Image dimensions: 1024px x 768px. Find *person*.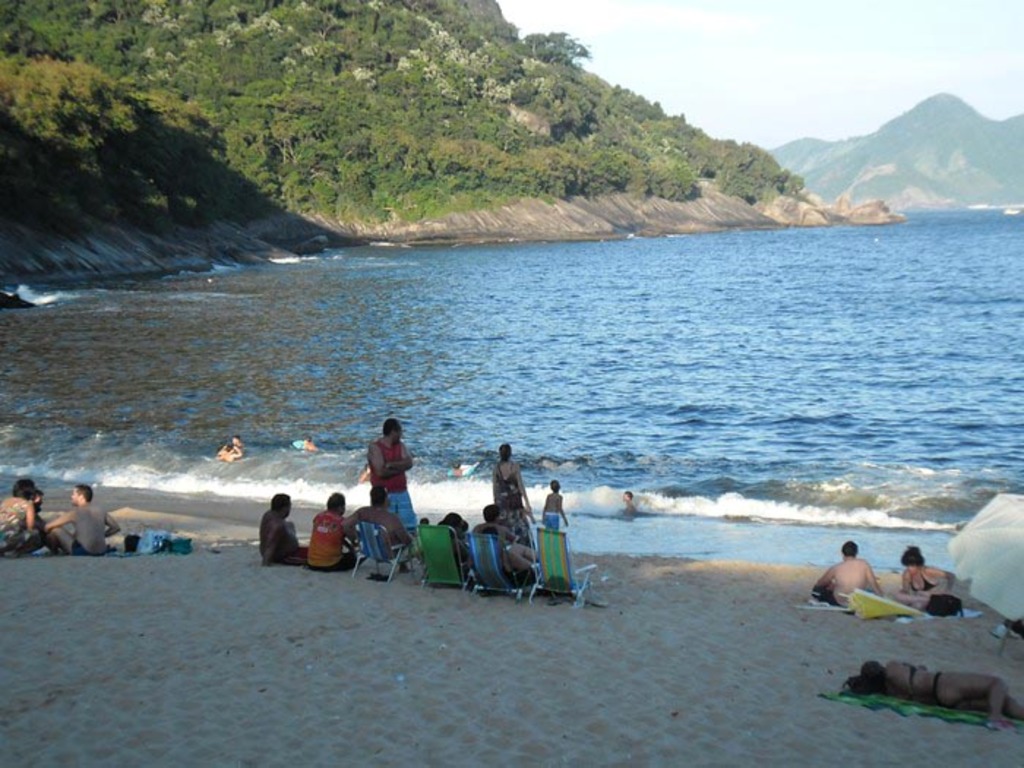
(544, 478, 572, 535).
